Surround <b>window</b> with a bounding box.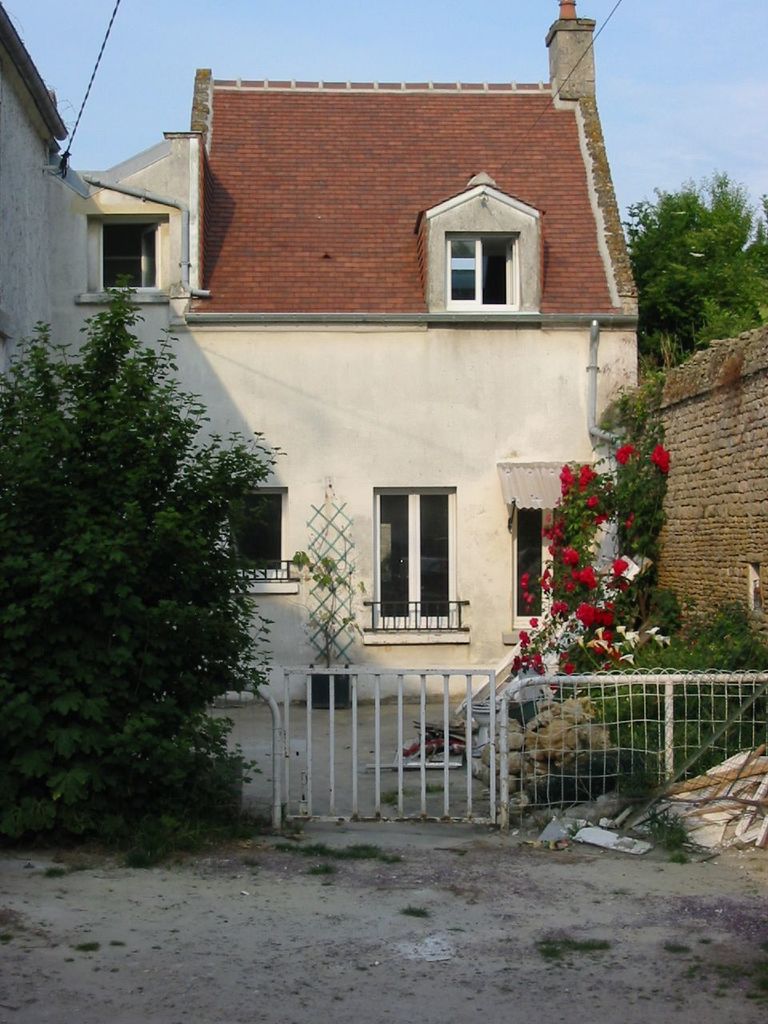
x1=218 y1=490 x2=297 y2=581.
